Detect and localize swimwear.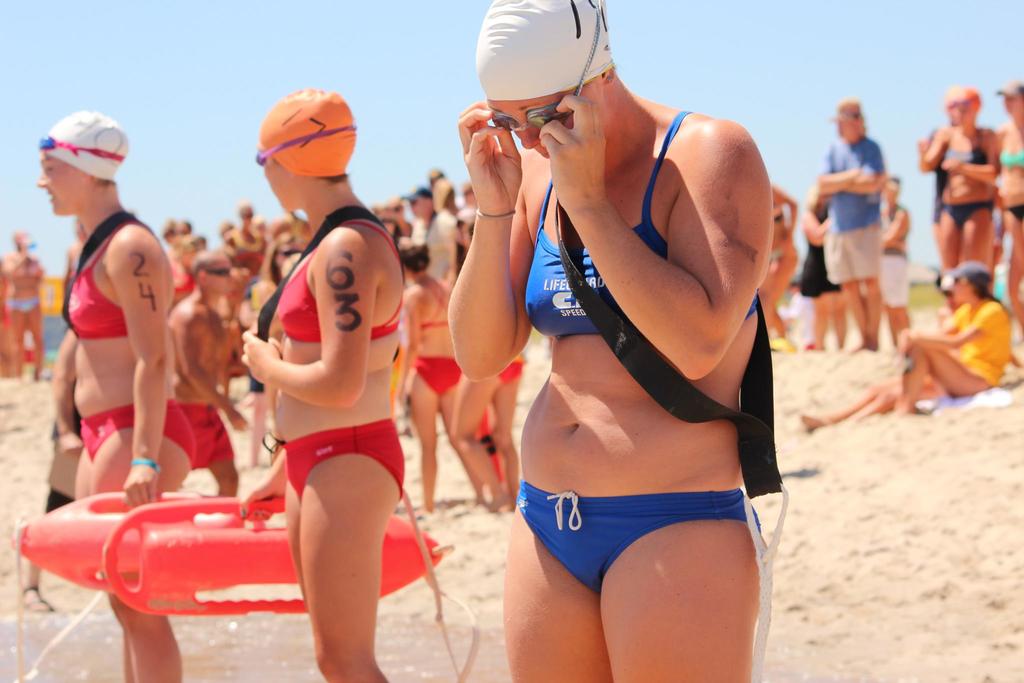
Localized at box(186, 400, 234, 462).
